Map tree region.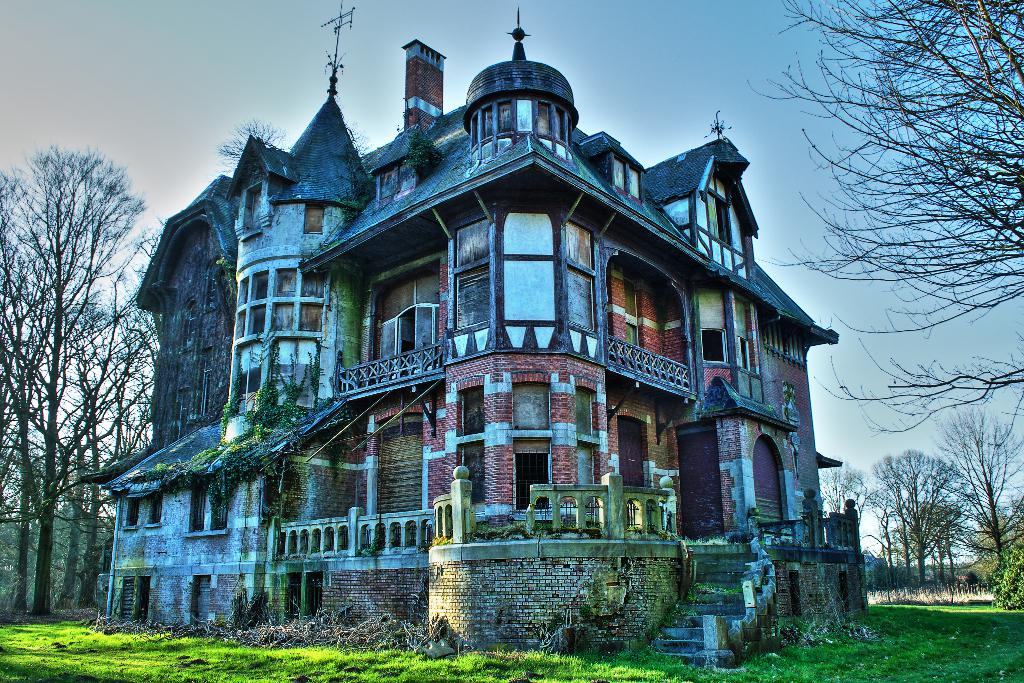
Mapped to bbox(216, 111, 294, 179).
